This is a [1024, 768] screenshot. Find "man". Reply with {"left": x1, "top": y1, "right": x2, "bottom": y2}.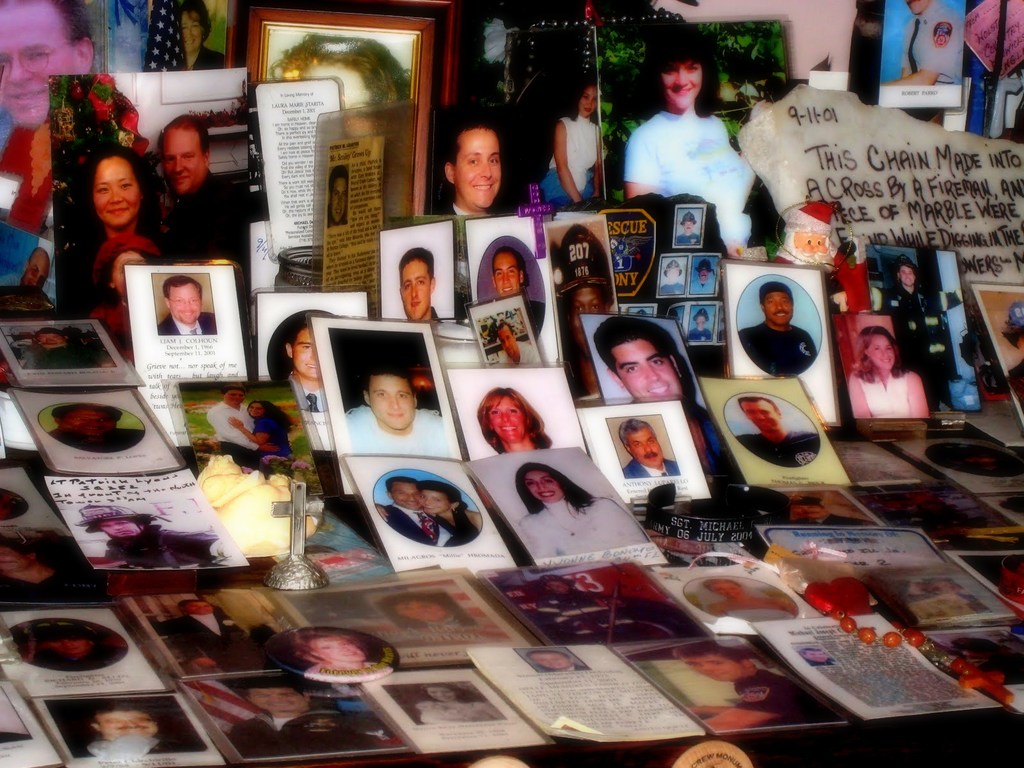
{"left": 228, "top": 679, "right": 380, "bottom": 757}.
